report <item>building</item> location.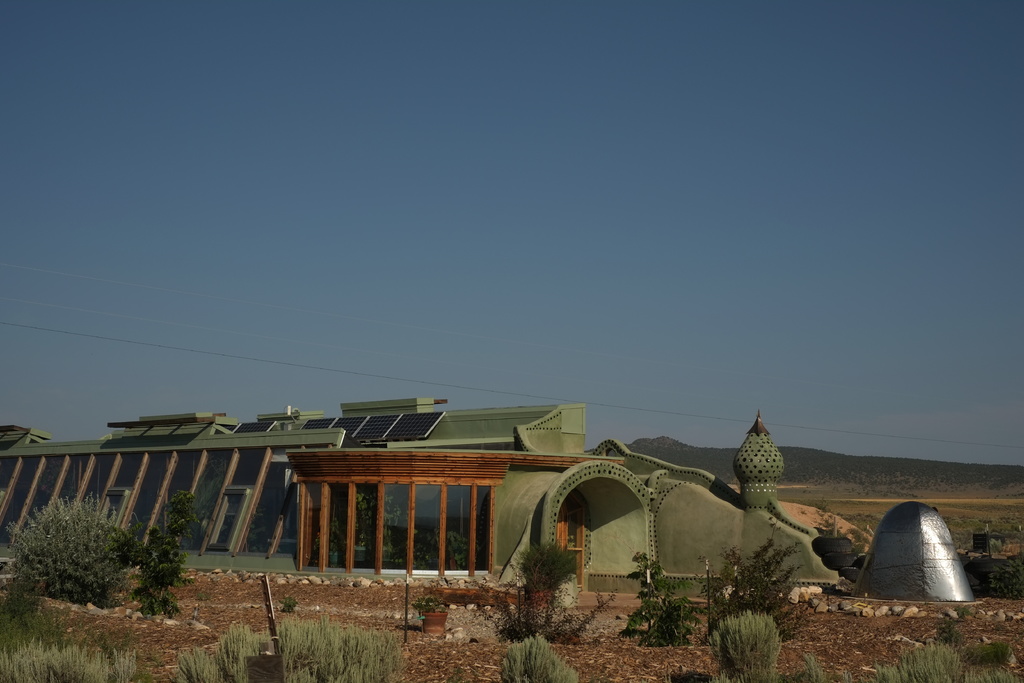
Report: l=0, t=394, r=844, b=600.
